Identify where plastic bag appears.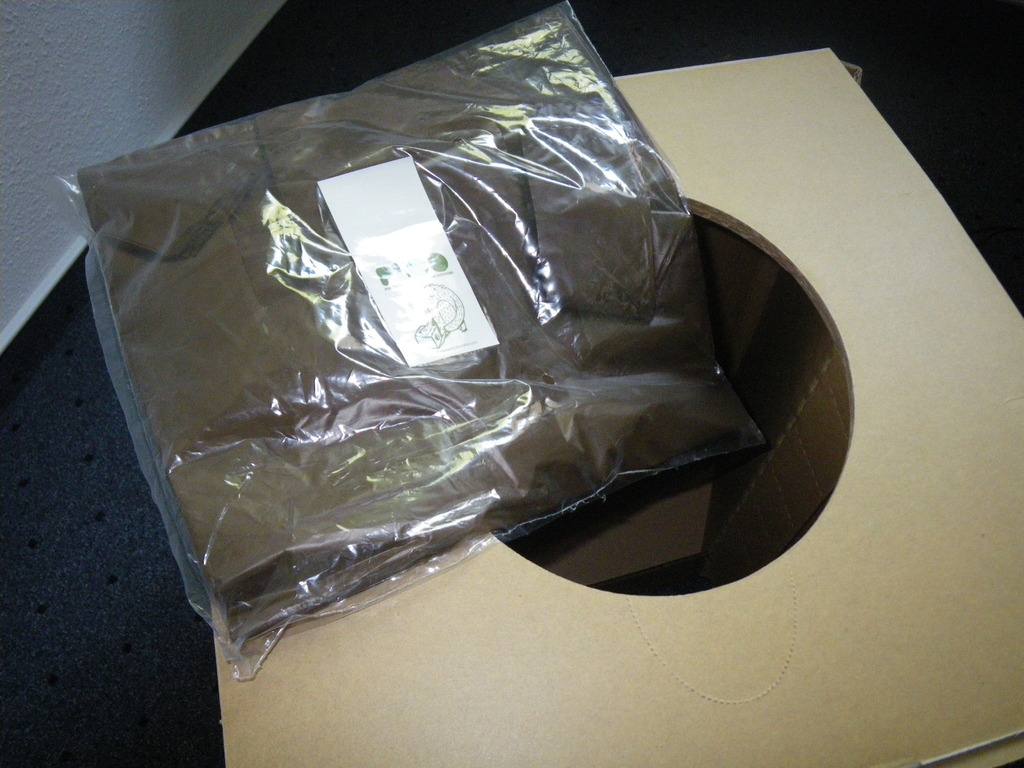
Appears at <bbox>39, 0, 769, 682</bbox>.
